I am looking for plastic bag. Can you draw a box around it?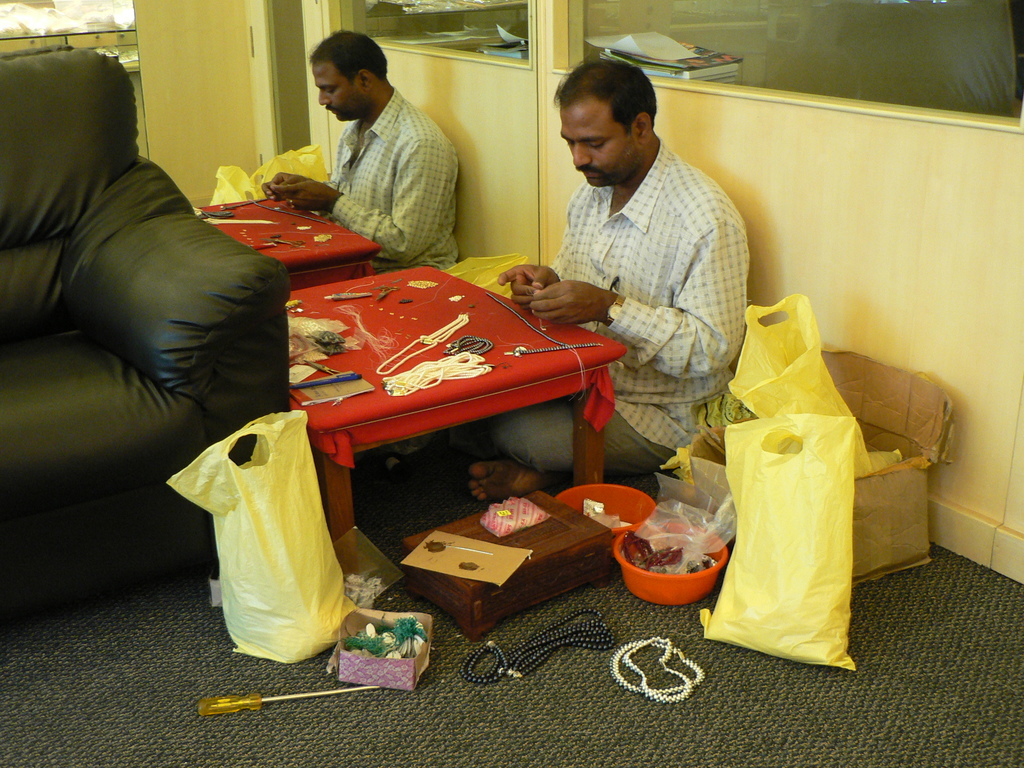
Sure, the bounding box is left=723, top=292, right=908, bottom=478.
